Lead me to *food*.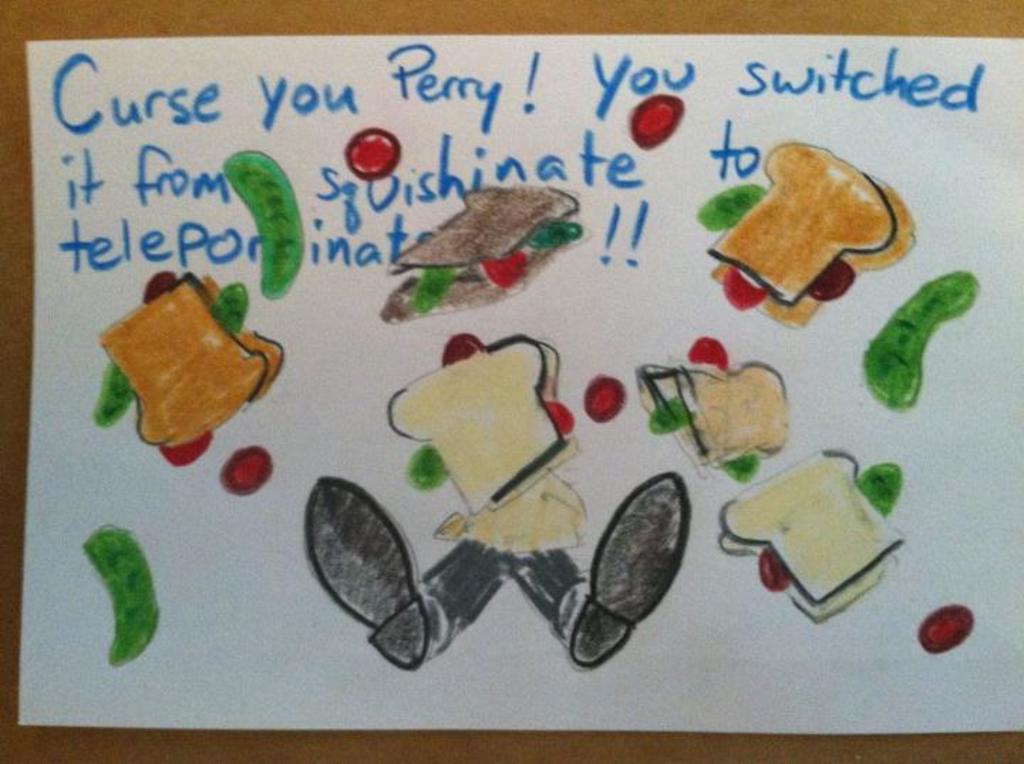
Lead to [left=695, top=134, right=914, bottom=297].
